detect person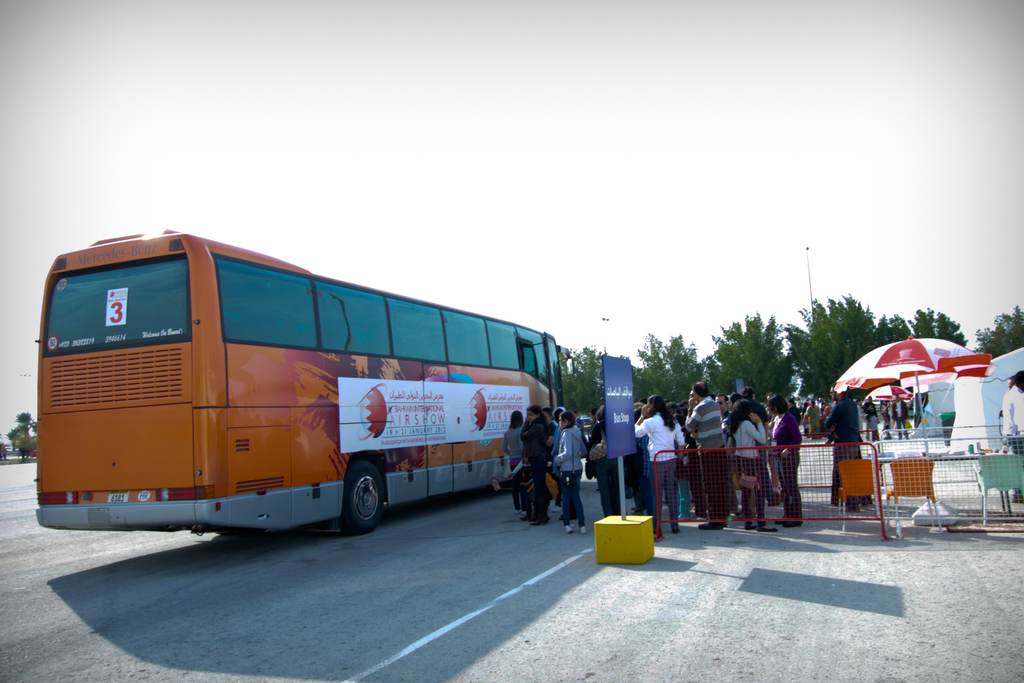
685,382,728,529
